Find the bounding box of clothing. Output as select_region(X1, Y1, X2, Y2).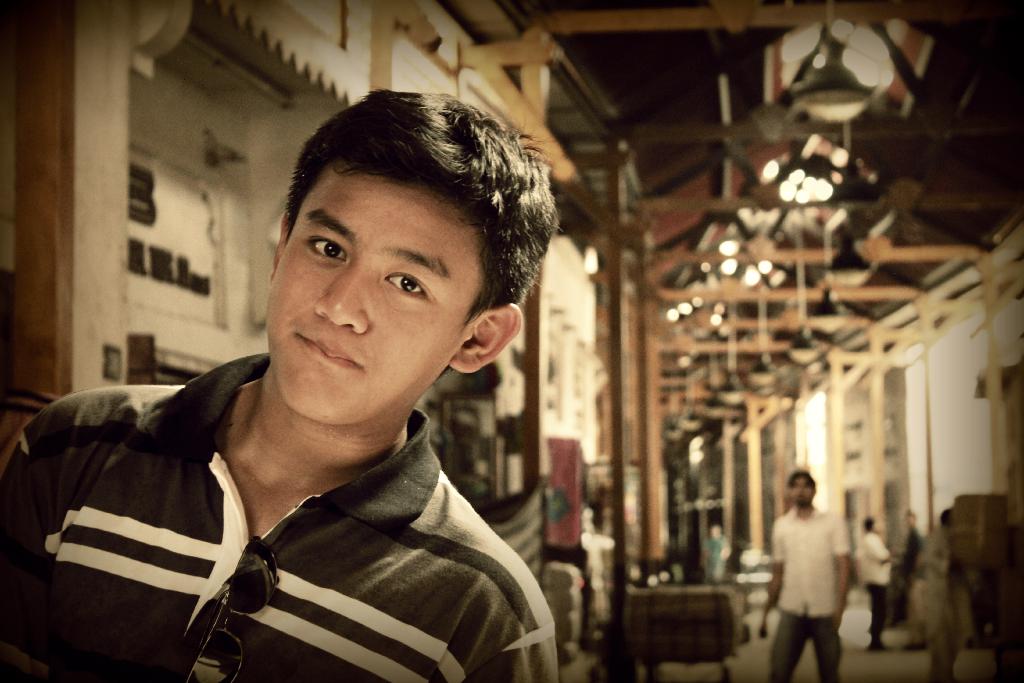
select_region(856, 524, 891, 638).
